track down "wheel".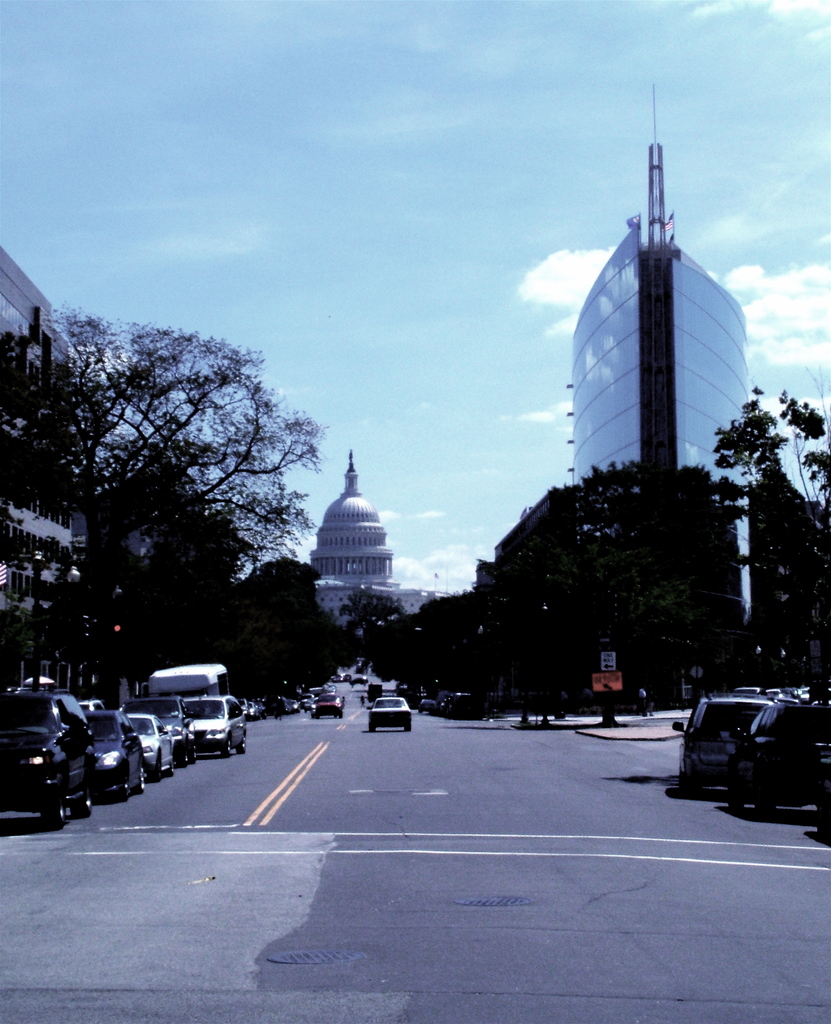
Tracked to box(72, 795, 88, 817).
